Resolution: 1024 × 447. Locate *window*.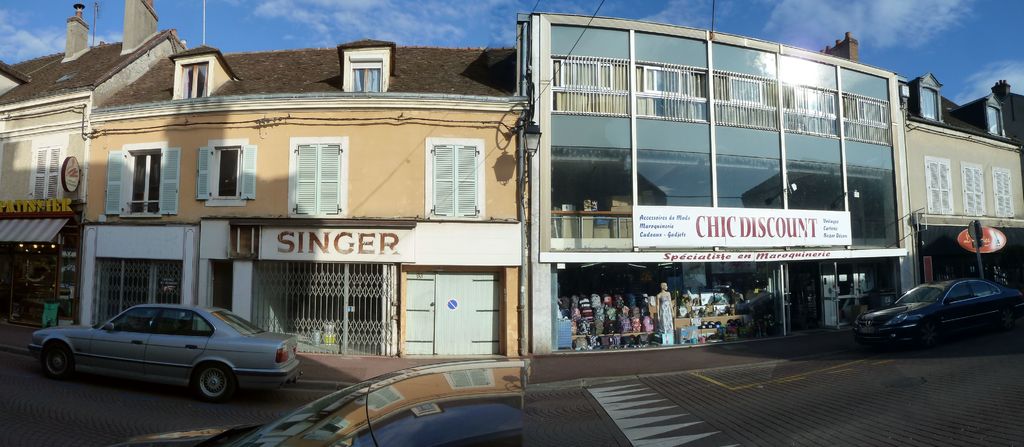
925,162,955,212.
